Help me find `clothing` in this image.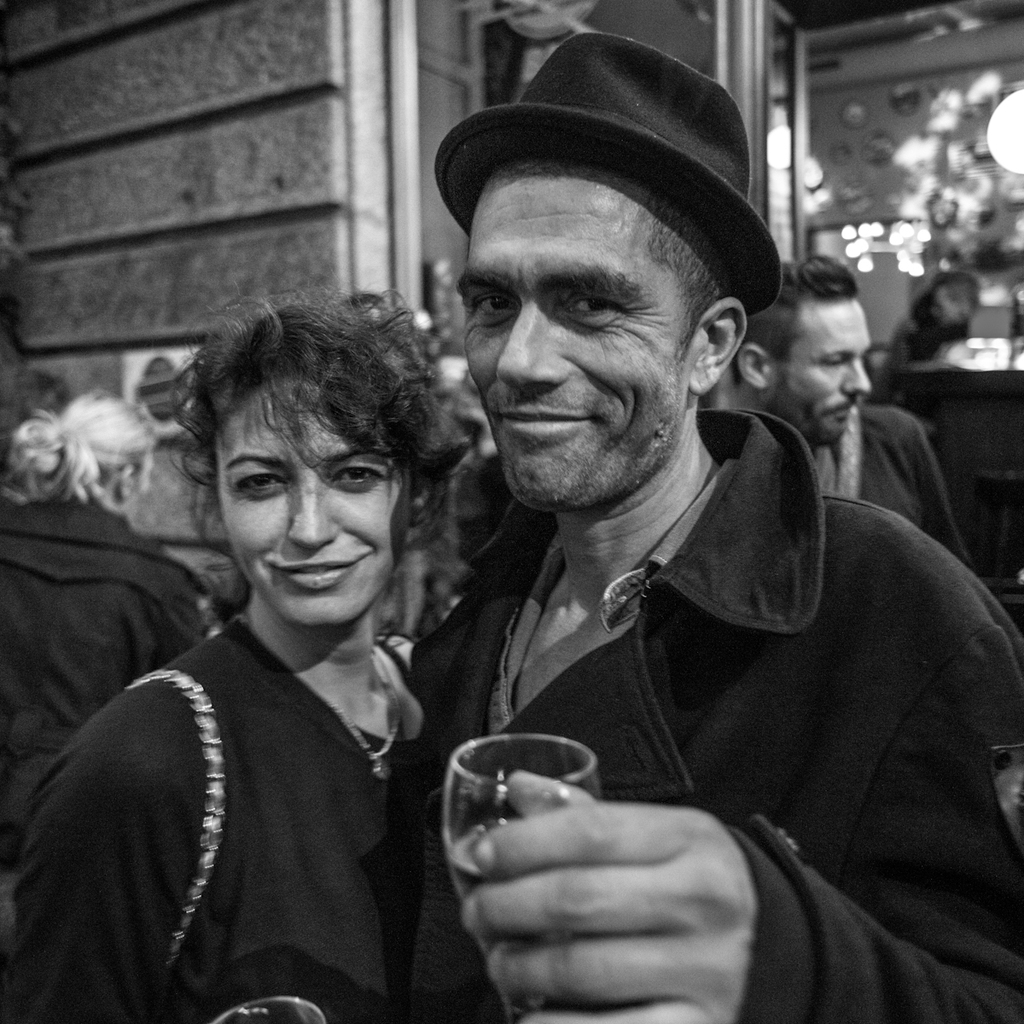
Found it: bbox=(405, 404, 1023, 1023).
